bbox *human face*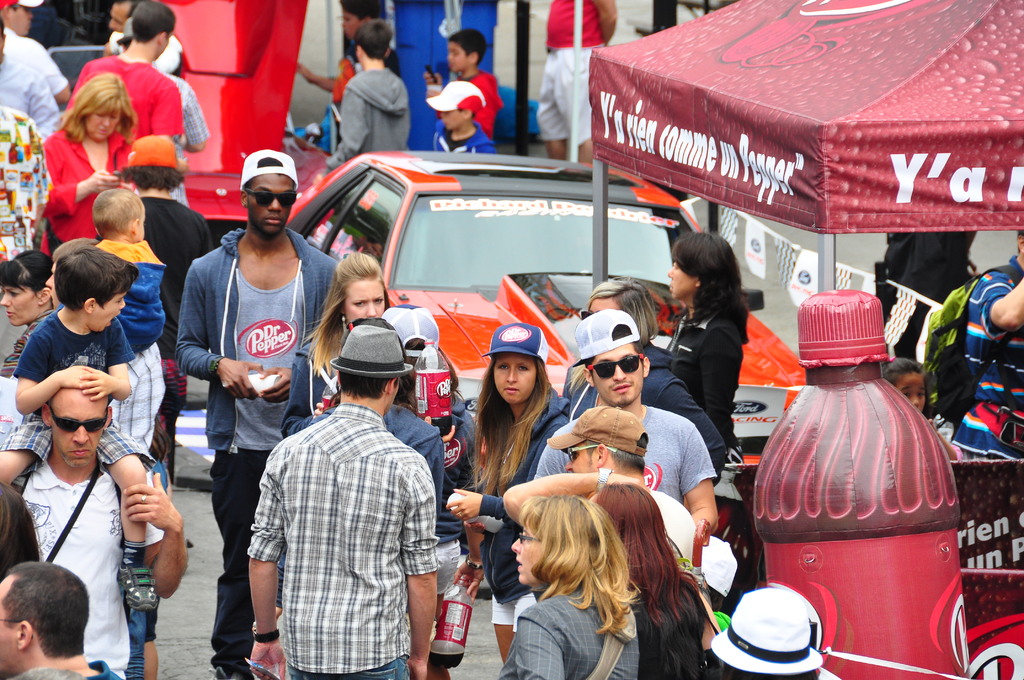
<region>442, 106, 466, 130</region>
